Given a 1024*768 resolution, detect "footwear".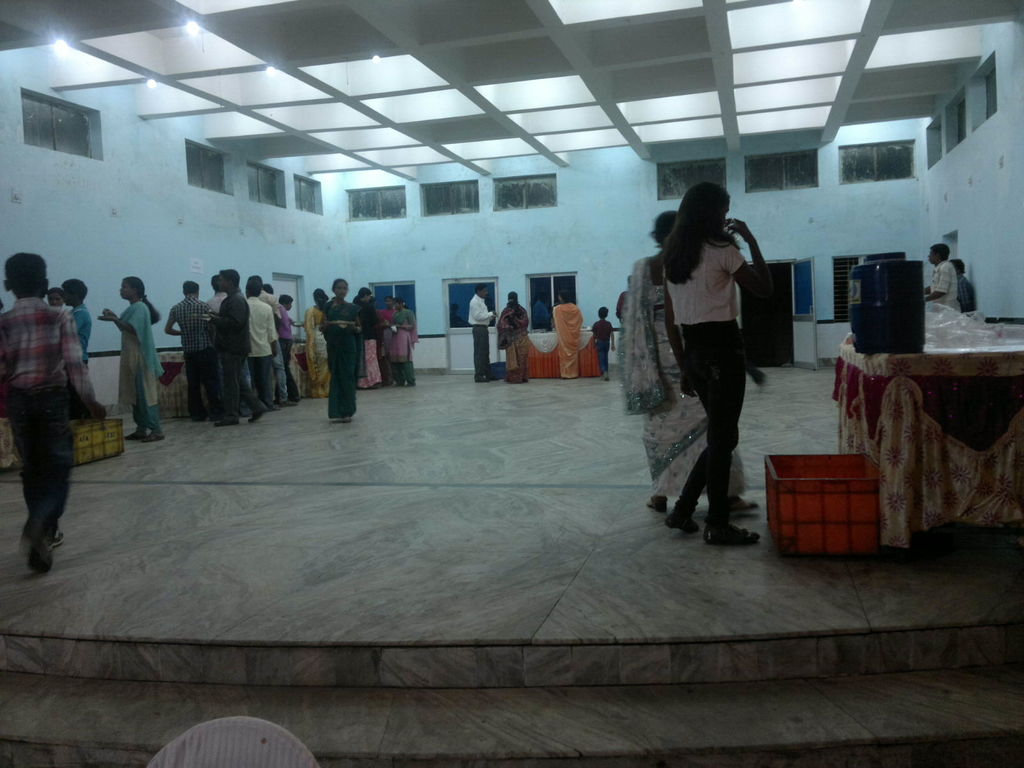
pyautogui.locateOnScreen(647, 492, 669, 511).
